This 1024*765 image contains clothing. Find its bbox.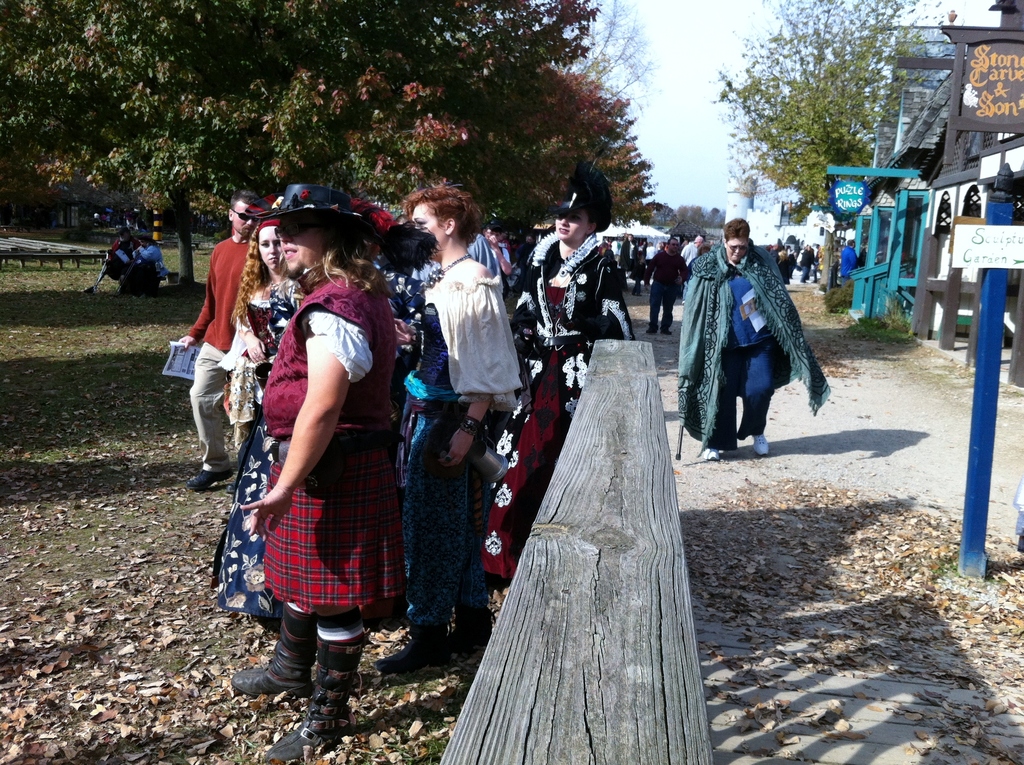
bbox=[93, 213, 100, 220].
